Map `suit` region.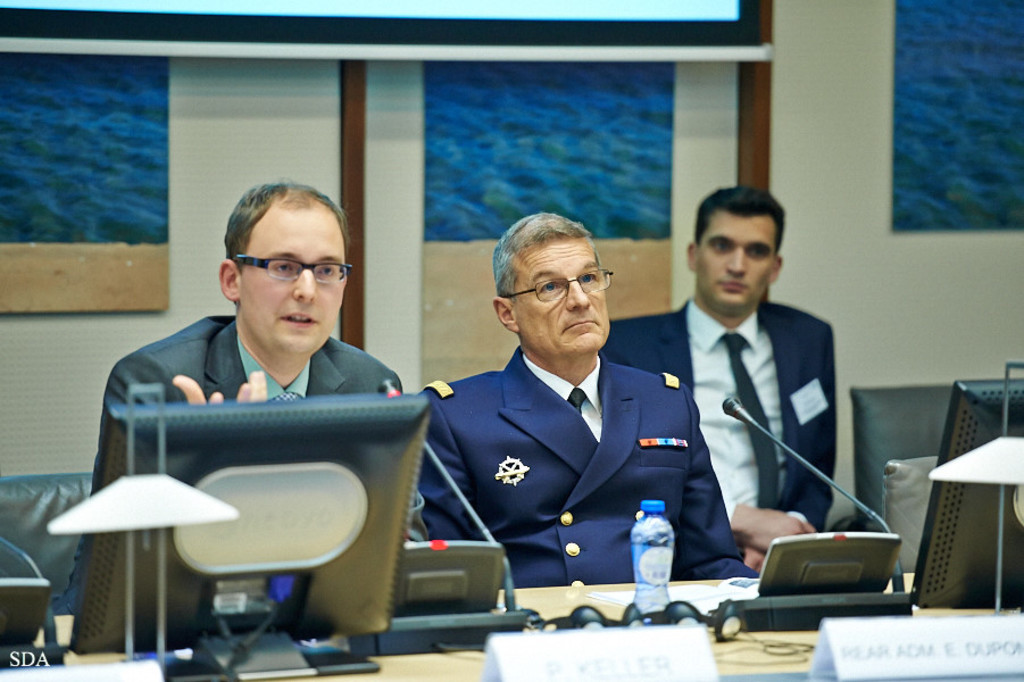
Mapped to 55/311/431/615.
